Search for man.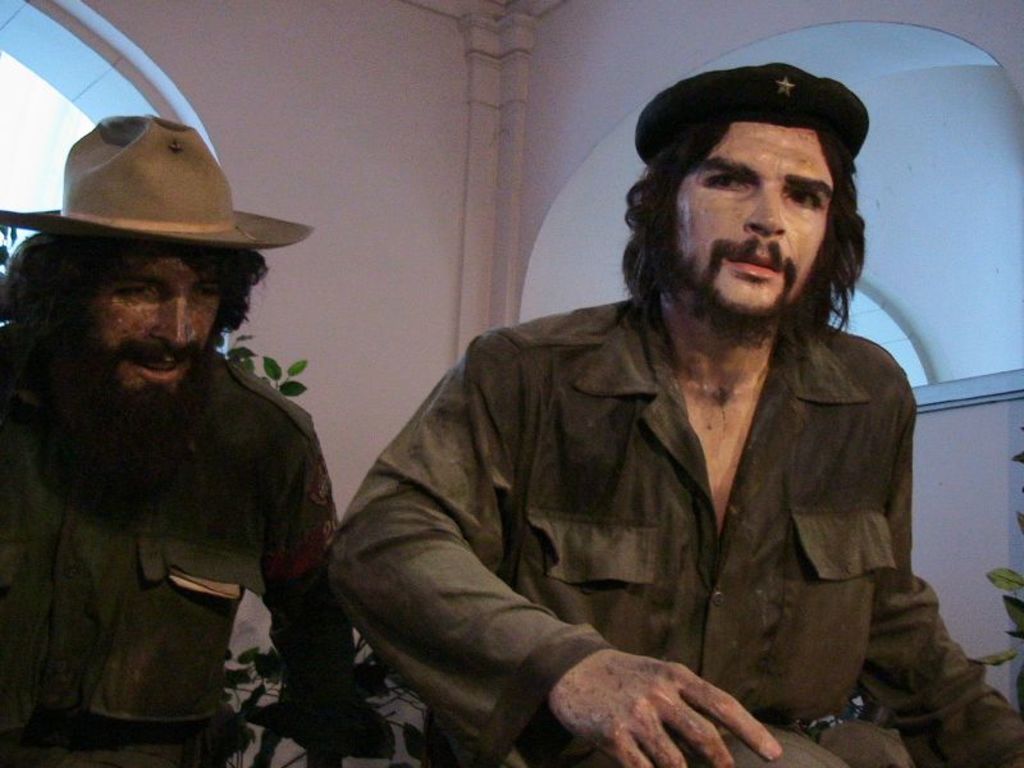
Found at [340, 61, 1023, 767].
